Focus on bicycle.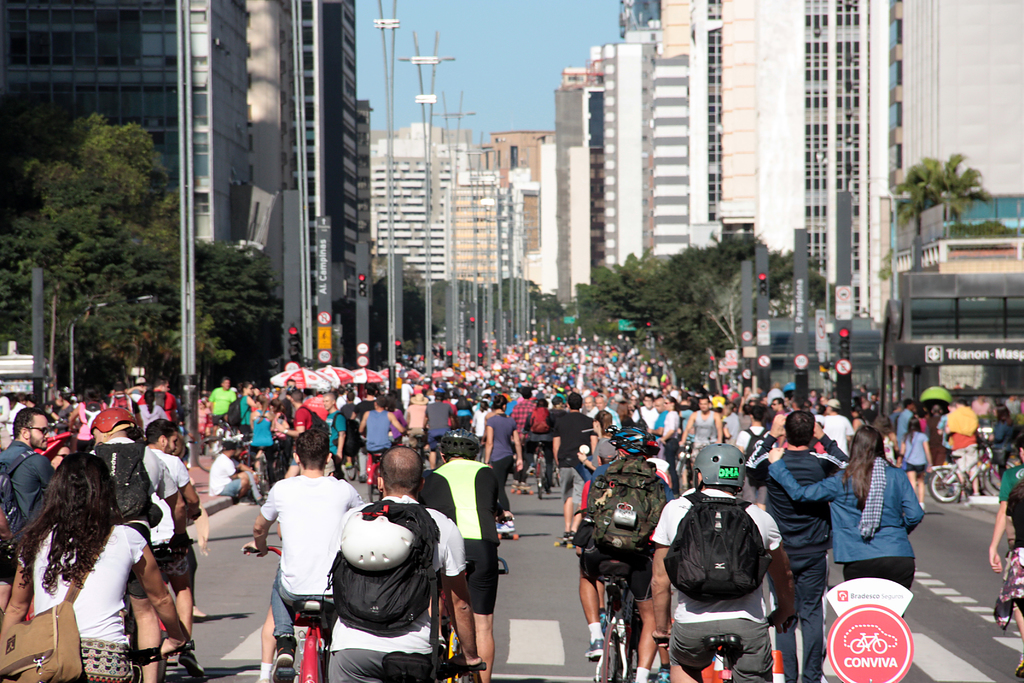
Focused at (124,637,194,682).
